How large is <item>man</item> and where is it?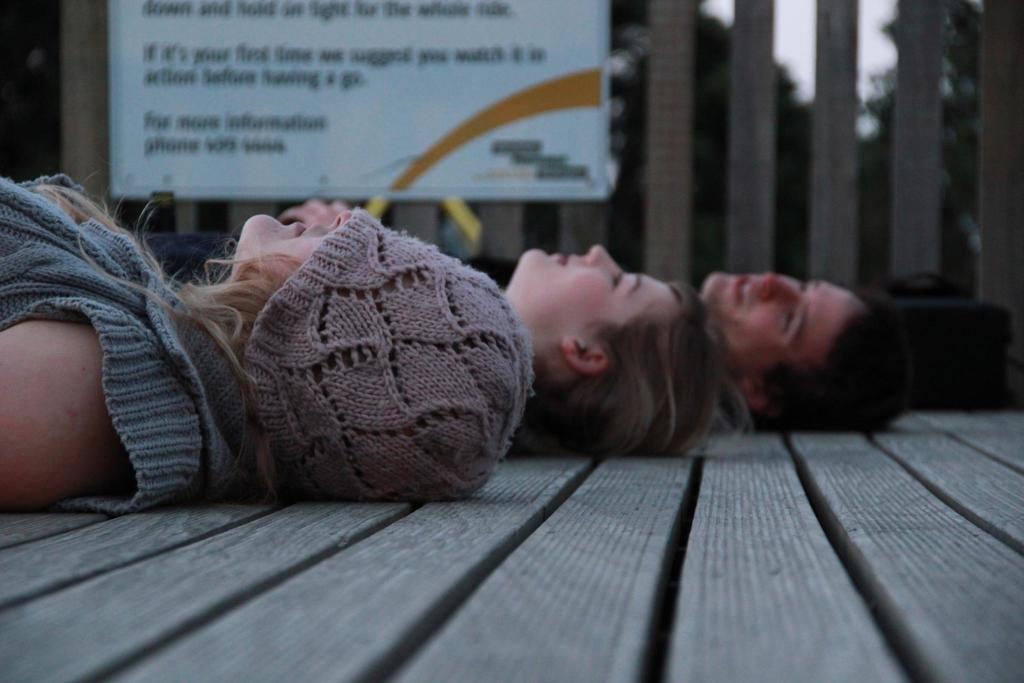
Bounding box: crop(698, 268, 915, 433).
